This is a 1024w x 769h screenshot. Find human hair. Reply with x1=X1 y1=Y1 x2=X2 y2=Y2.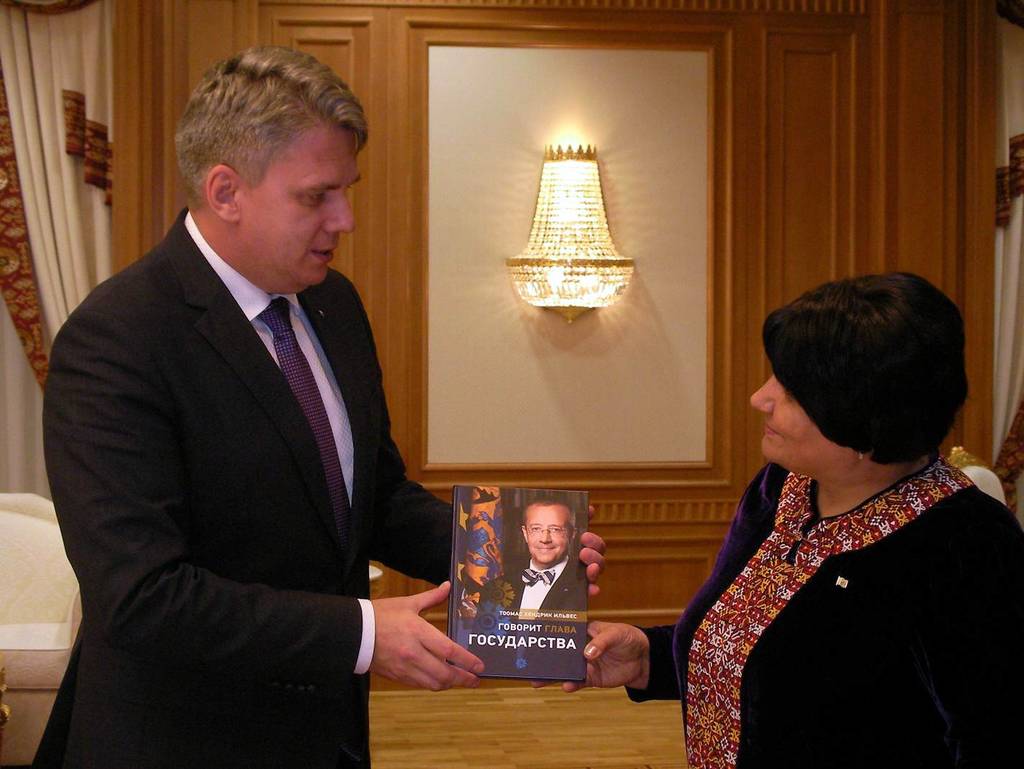
x1=522 y1=494 x2=579 y2=551.
